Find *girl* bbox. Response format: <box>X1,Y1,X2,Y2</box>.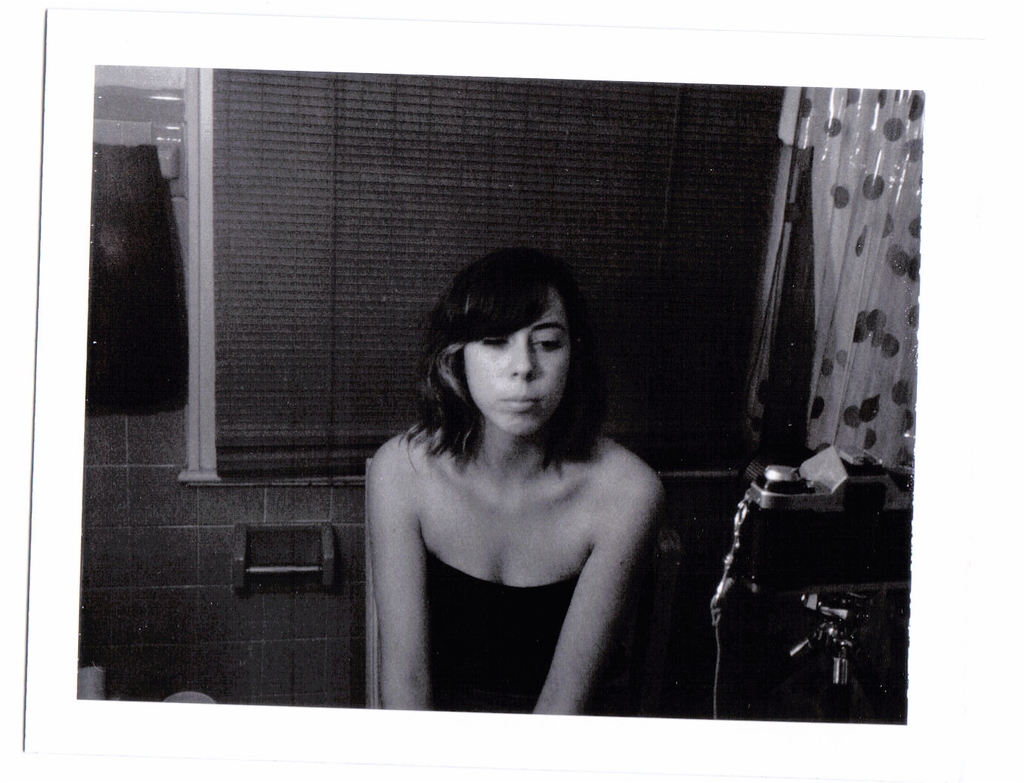
<box>367,248,668,717</box>.
